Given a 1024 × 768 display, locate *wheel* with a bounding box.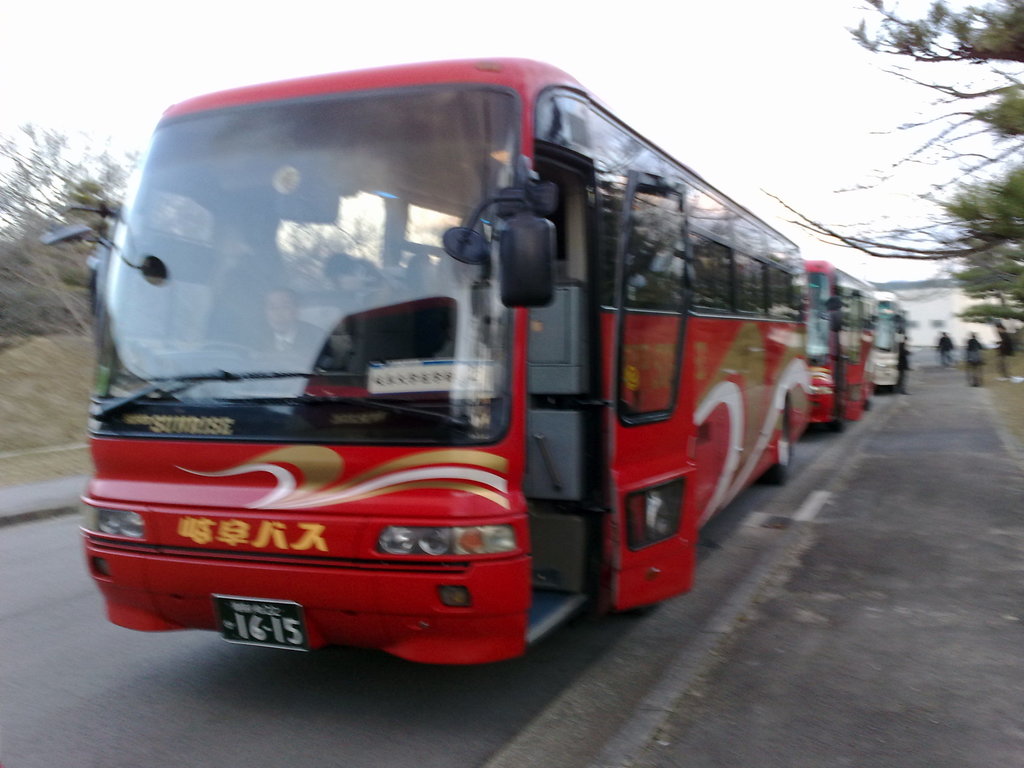
Located: crop(766, 396, 797, 484).
